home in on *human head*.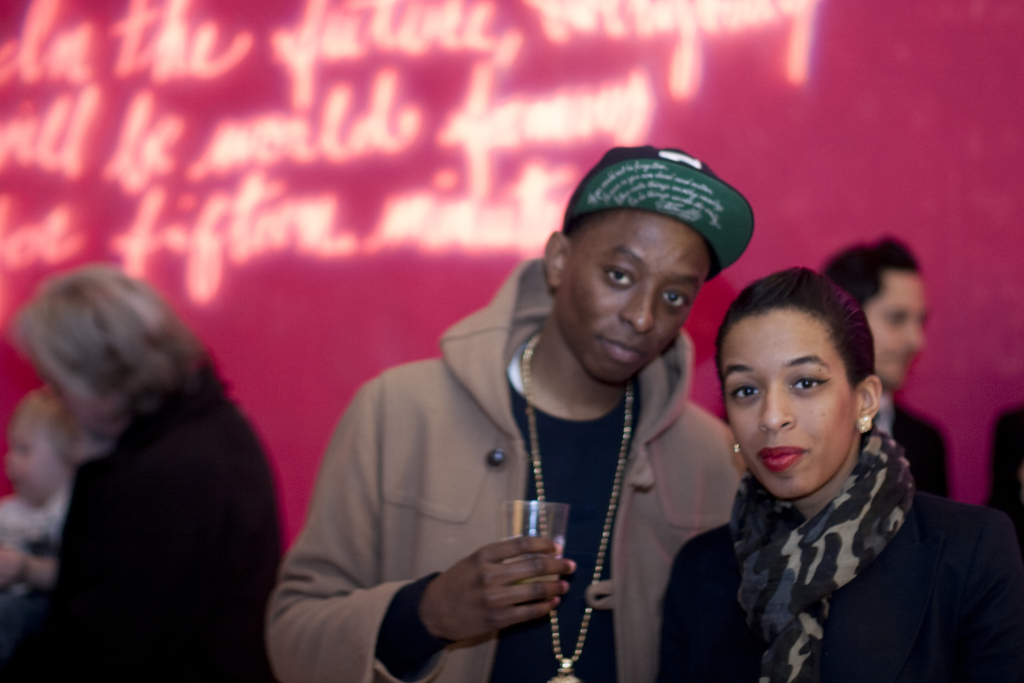
Homed in at box=[551, 147, 736, 374].
